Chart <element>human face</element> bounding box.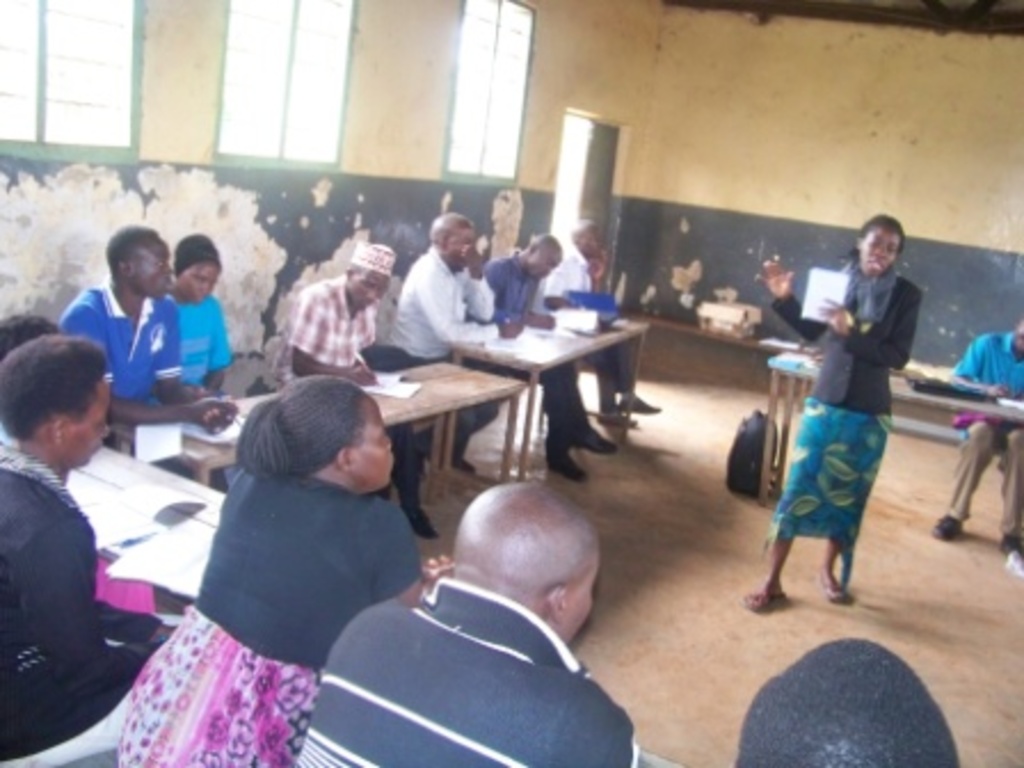
Charted: Rect(864, 226, 903, 274).
